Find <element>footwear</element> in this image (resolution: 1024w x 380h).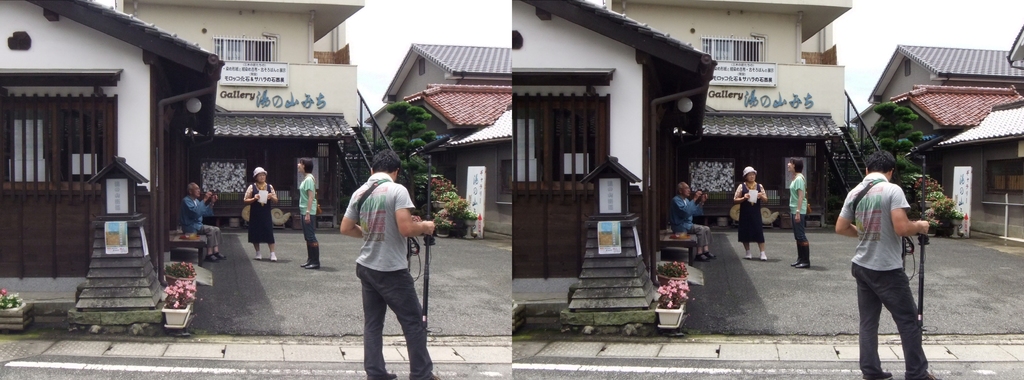
l=796, t=245, r=815, b=270.
